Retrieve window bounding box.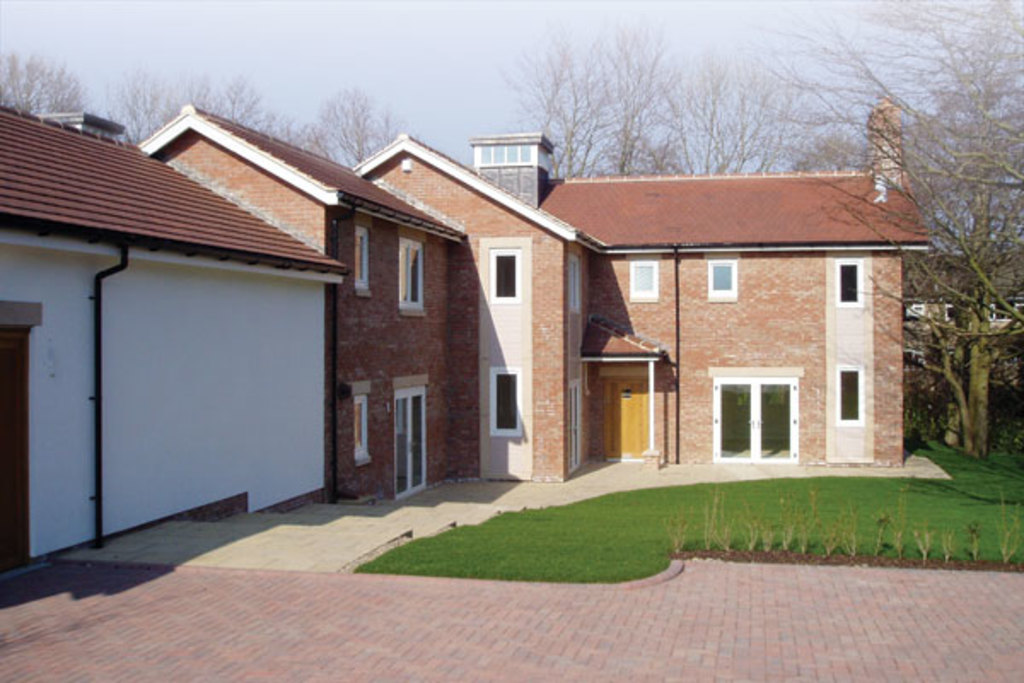
Bounding box: rect(492, 145, 505, 166).
